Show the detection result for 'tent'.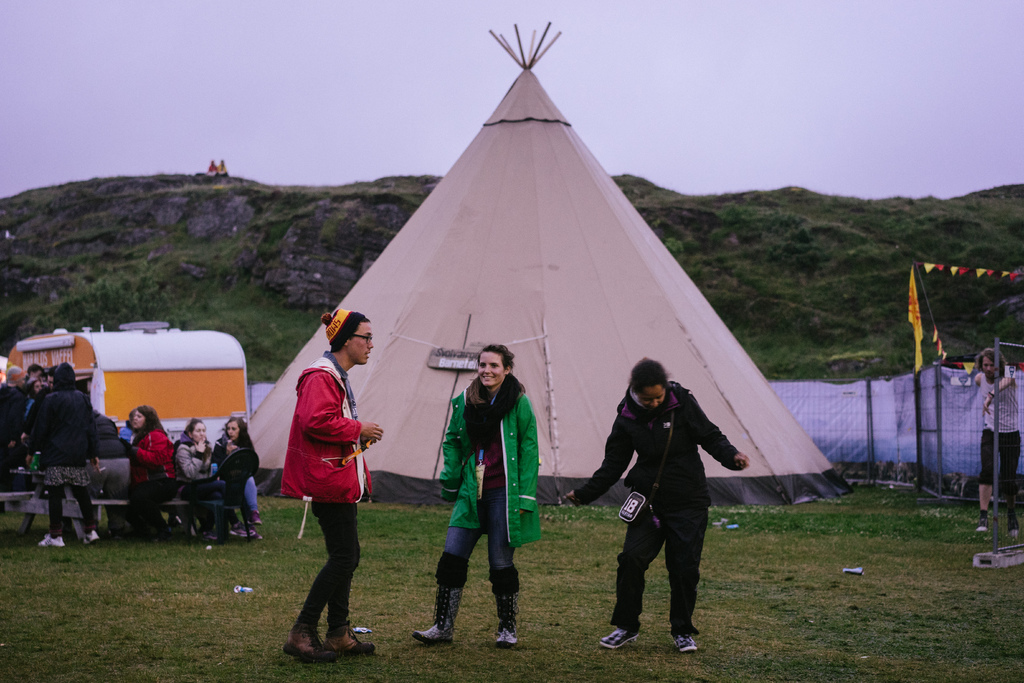
box(239, 60, 858, 511).
